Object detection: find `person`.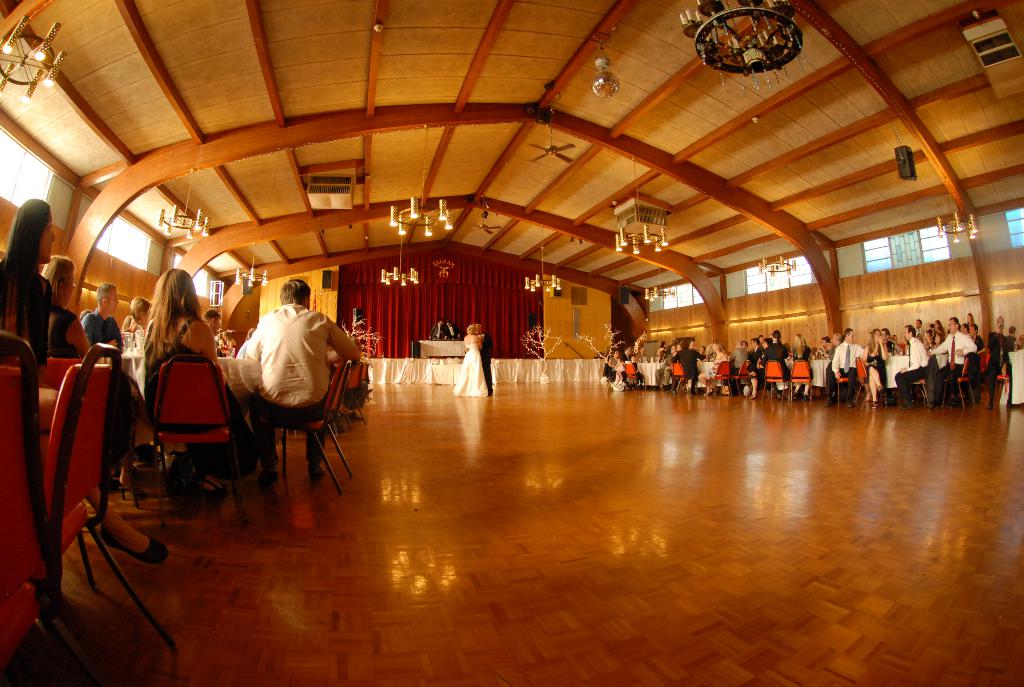
{"x1": 80, "y1": 280, "x2": 120, "y2": 344}.
